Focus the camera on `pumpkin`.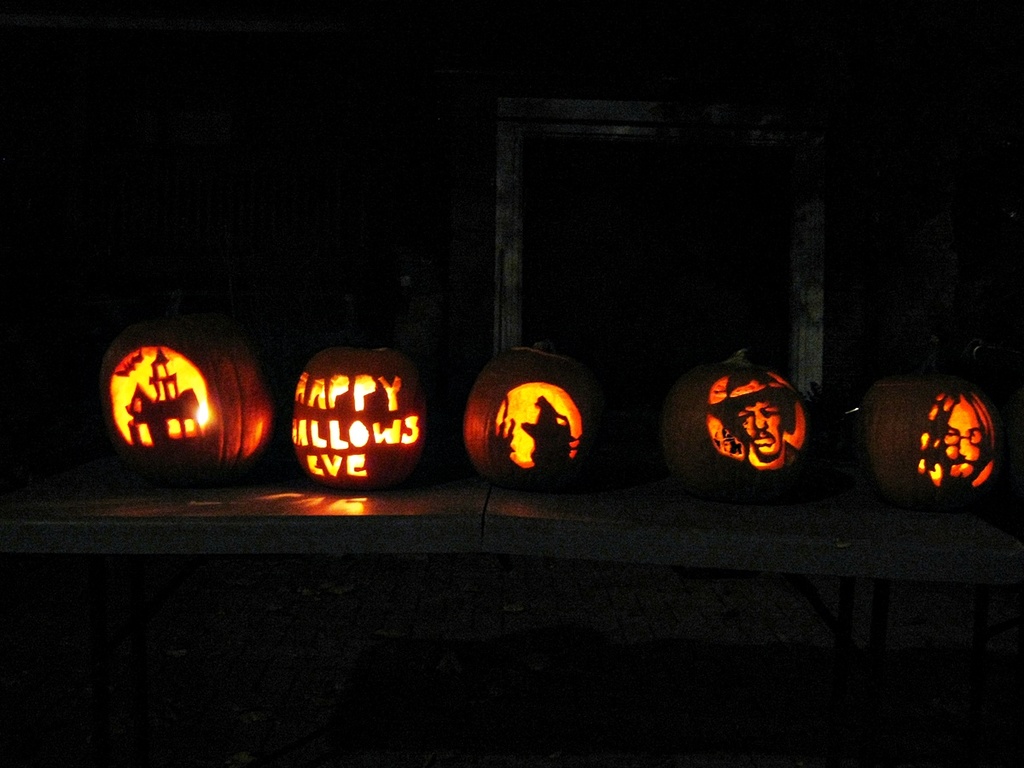
Focus region: [465,337,612,492].
